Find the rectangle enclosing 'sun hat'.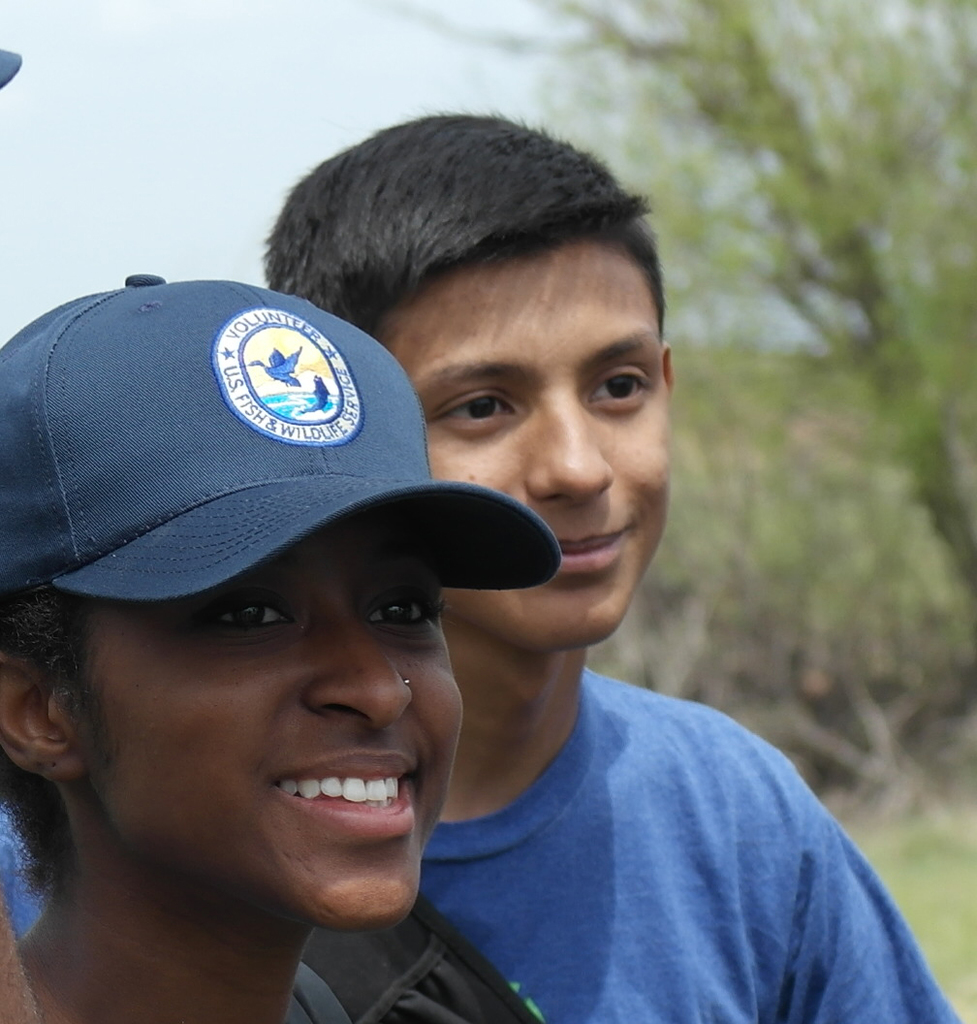
pyautogui.locateOnScreen(0, 269, 562, 618).
